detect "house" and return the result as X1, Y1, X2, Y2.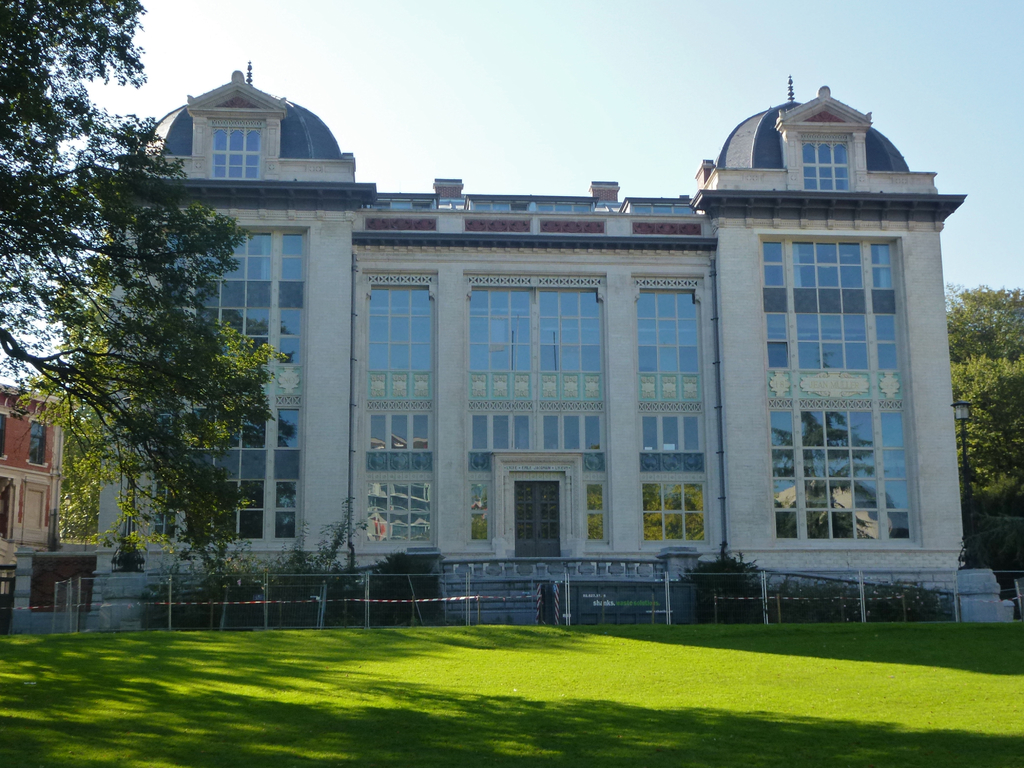
0, 61, 1014, 643.
